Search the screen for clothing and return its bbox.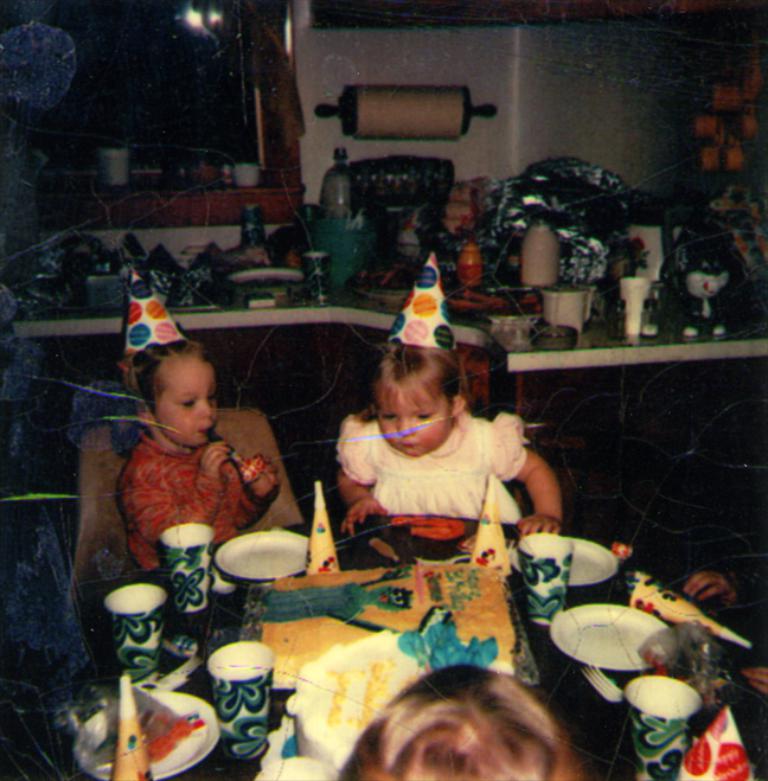
Found: Rect(120, 435, 265, 565).
